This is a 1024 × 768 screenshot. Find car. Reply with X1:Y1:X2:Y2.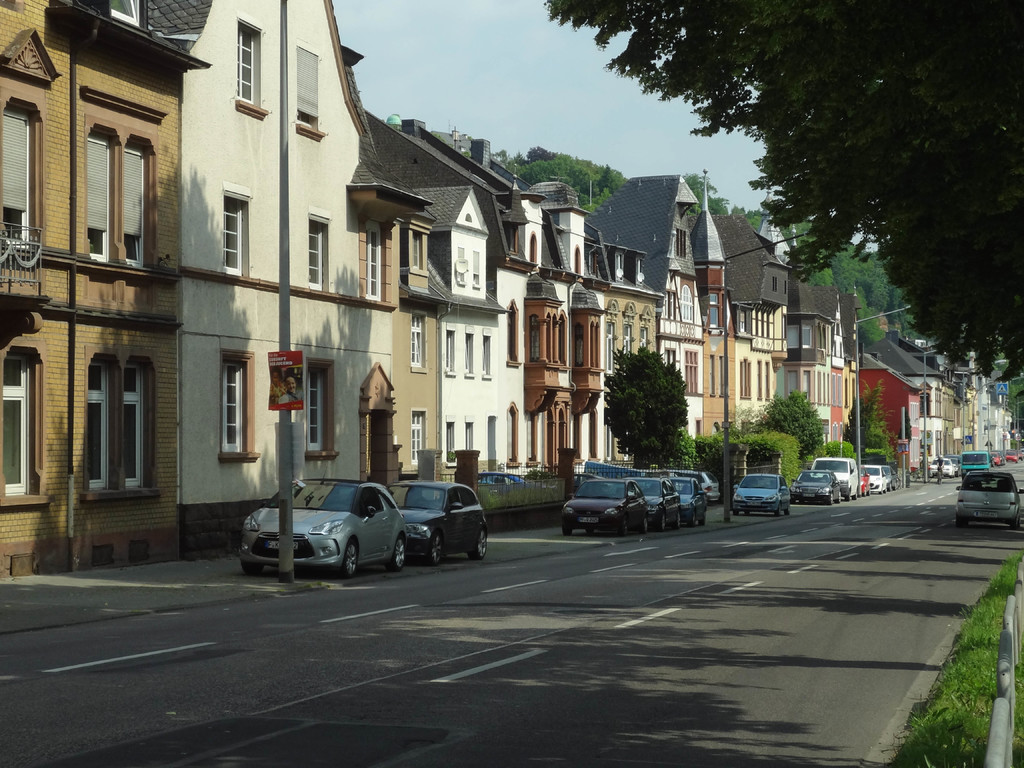
809:457:860:502.
